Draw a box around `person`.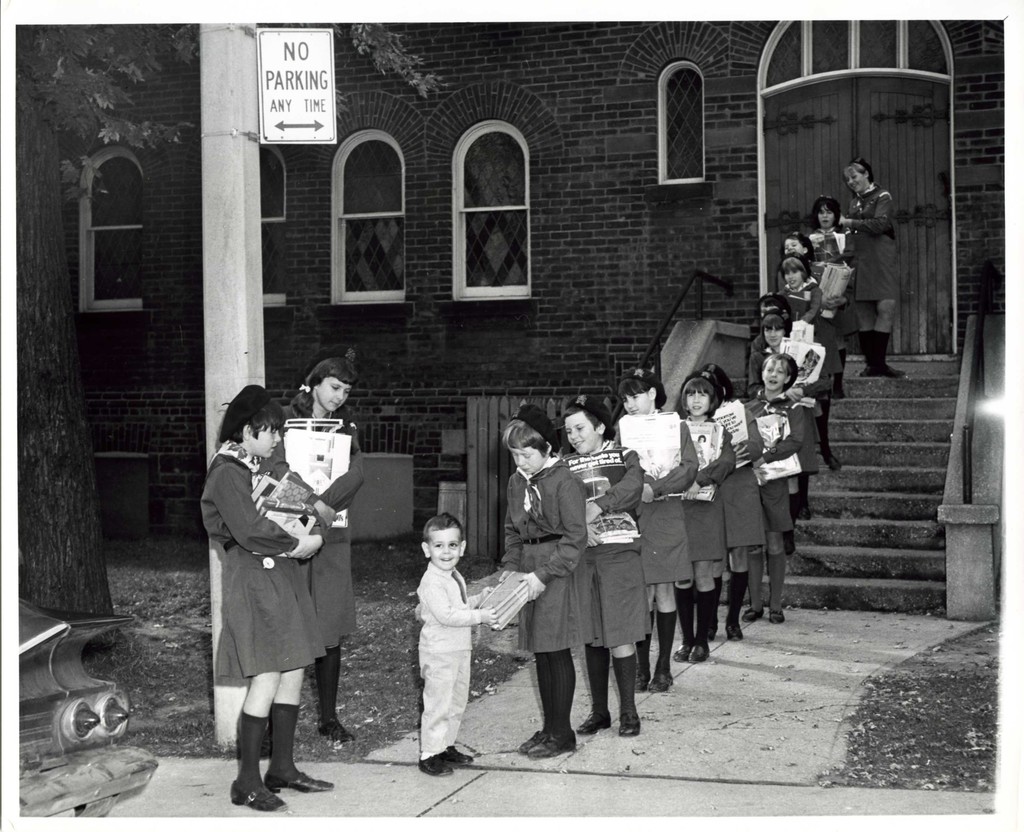
<region>207, 384, 326, 814</region>.
